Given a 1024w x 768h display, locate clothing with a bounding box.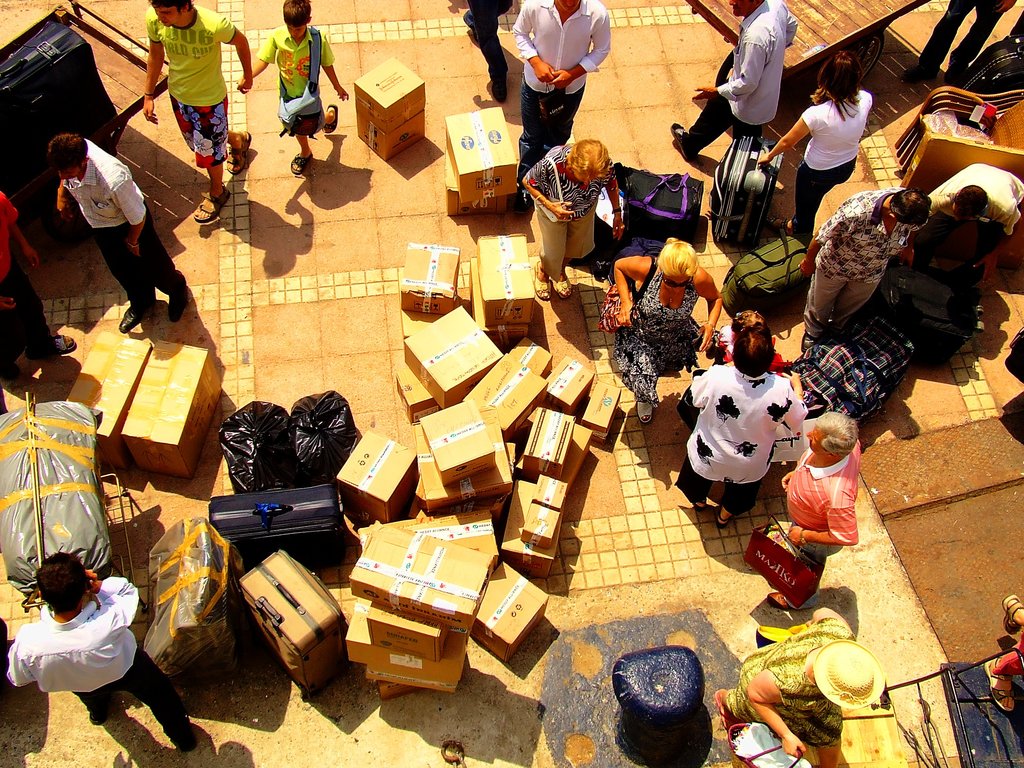
Located: (x1=0, y1=257, x2=59, y2=364).
